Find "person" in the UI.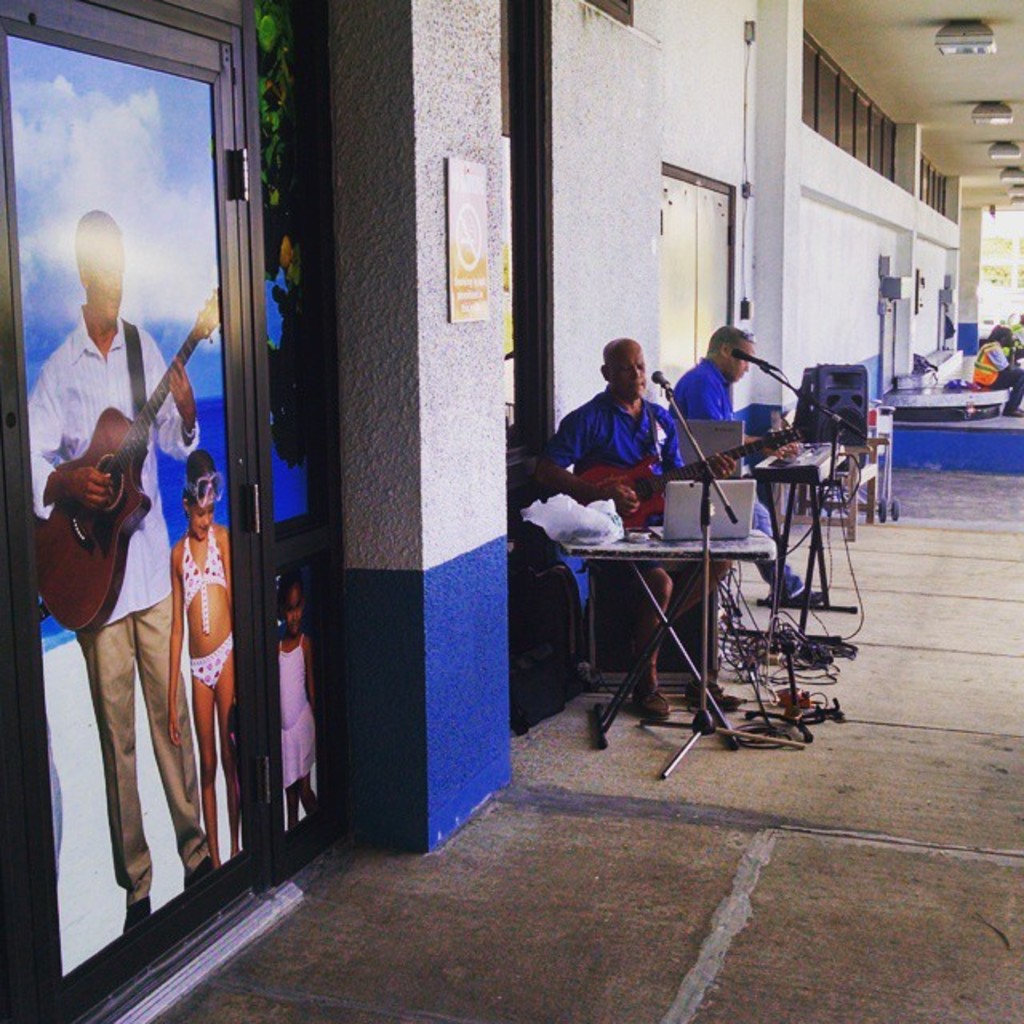
UI element at 250 582 331 805.
